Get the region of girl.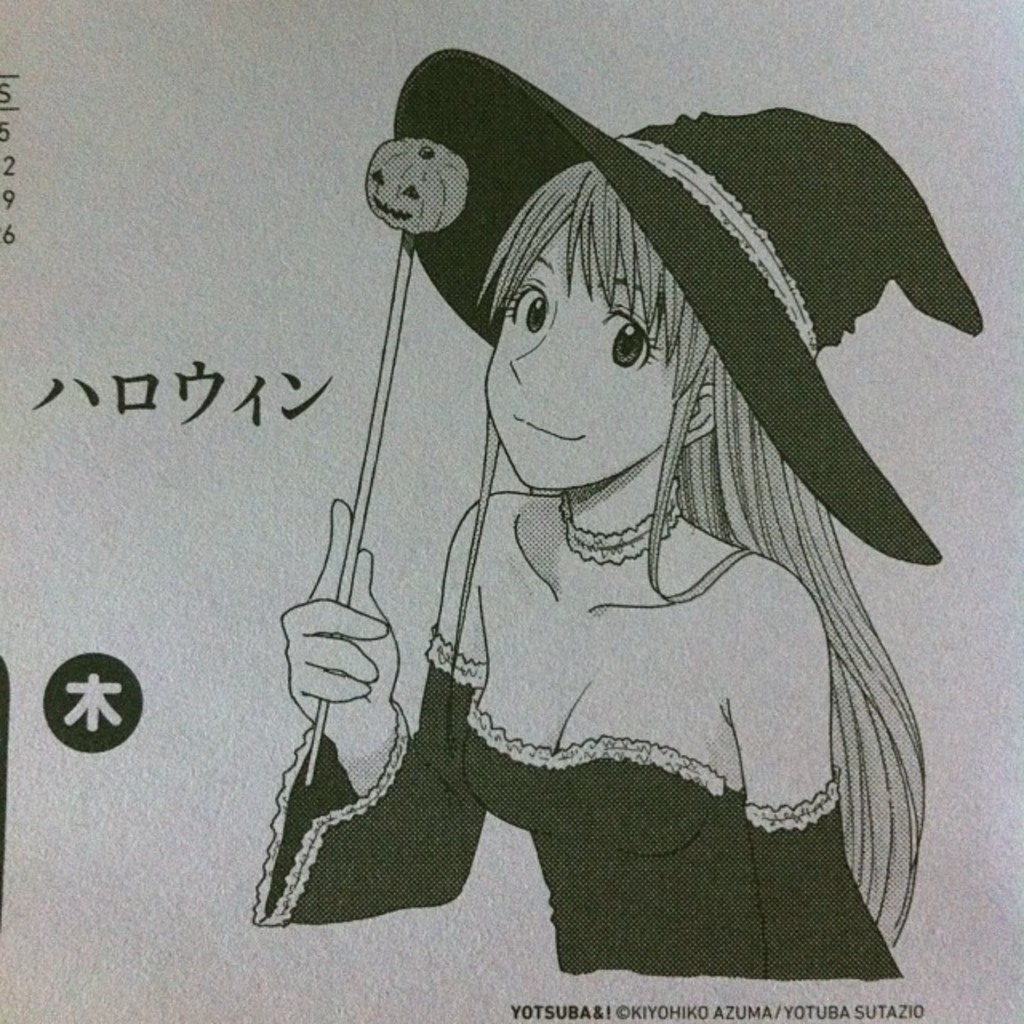
left=250, top=50, right=984, bottom=976.
